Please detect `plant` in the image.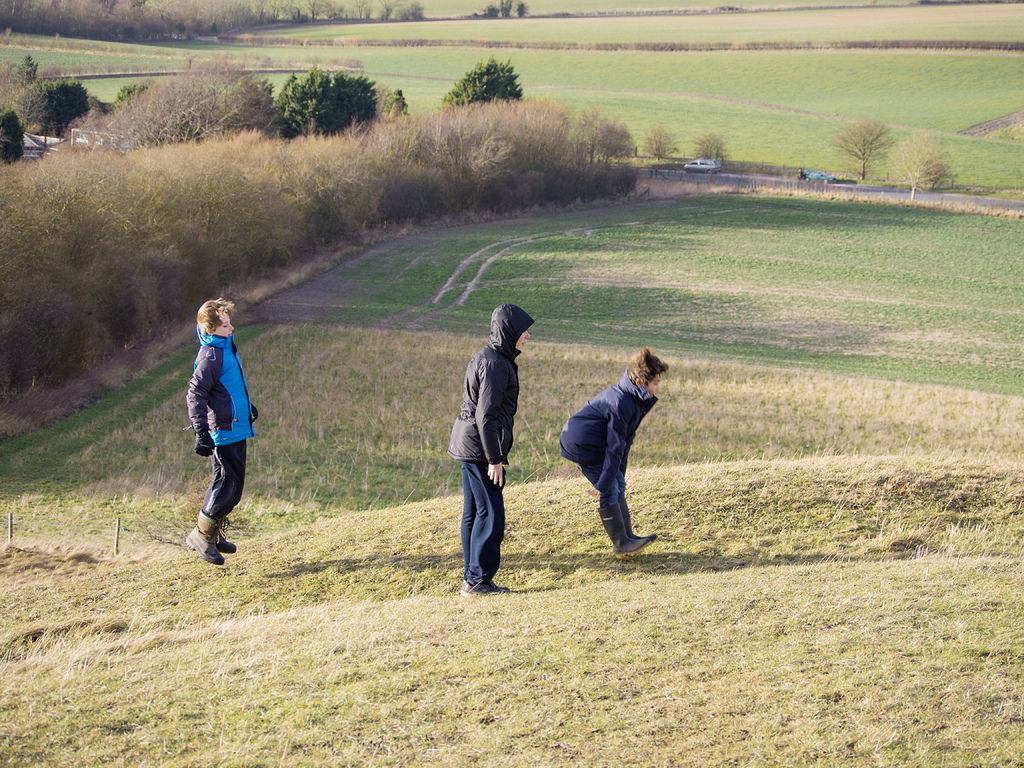
<region>0, 19, 310, 58</region>.
